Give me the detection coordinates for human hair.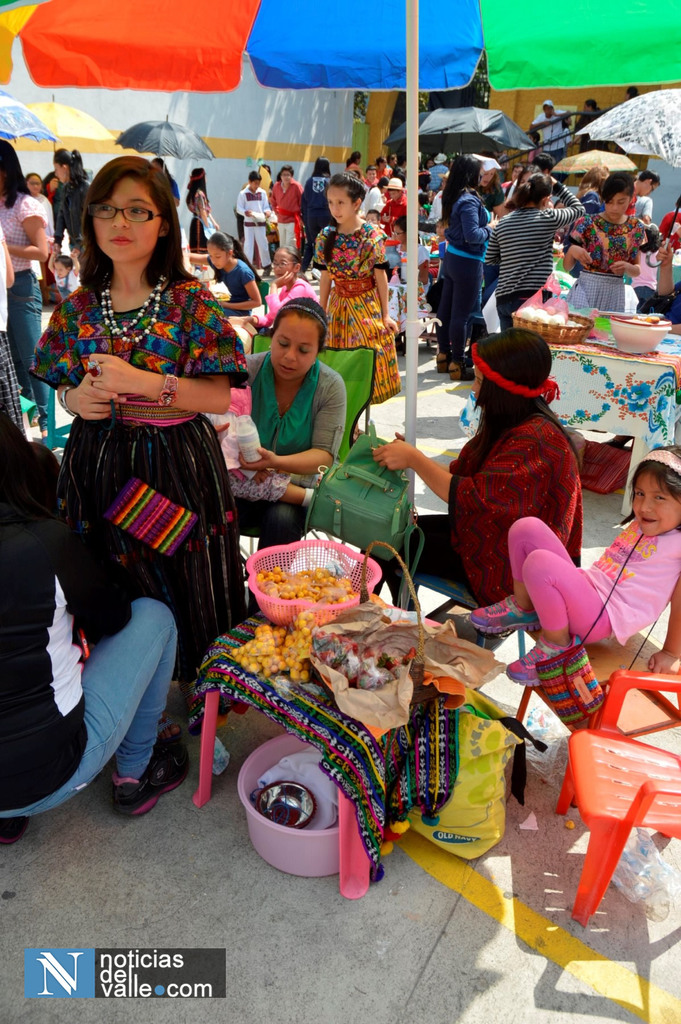
bbox(349, 152, 364, 166).
